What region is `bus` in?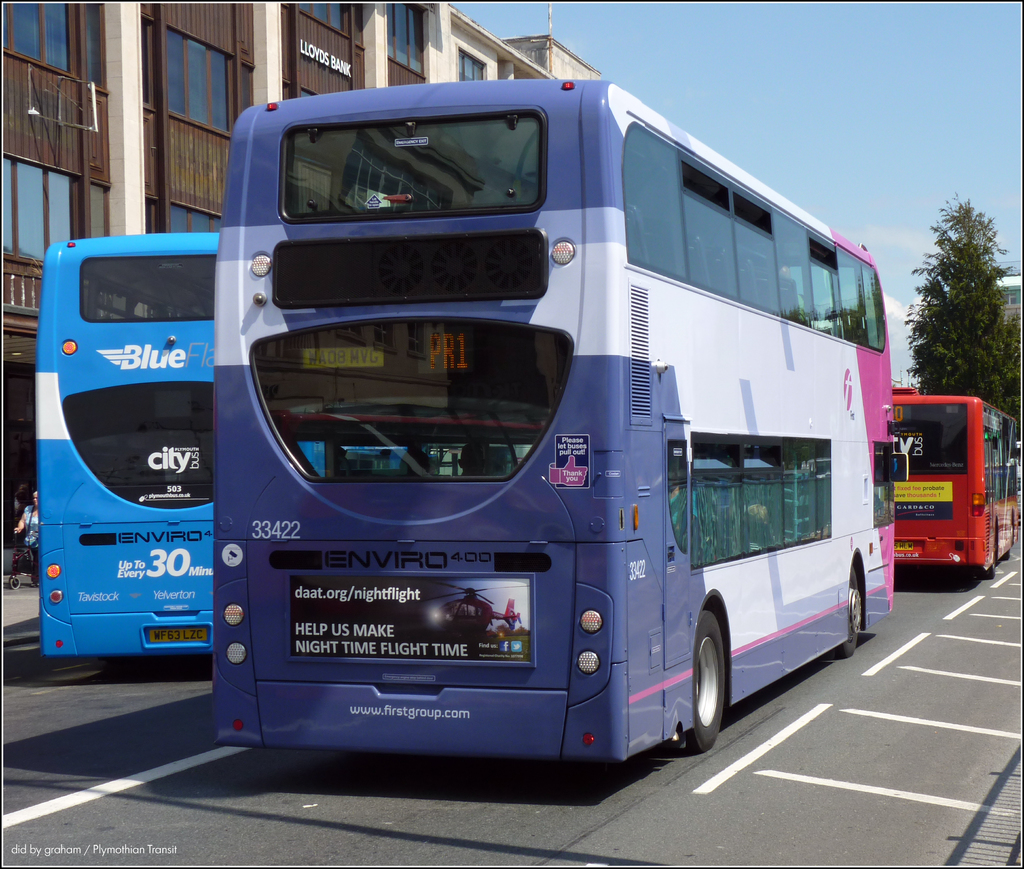
box(892, 384, 1021, 581).
